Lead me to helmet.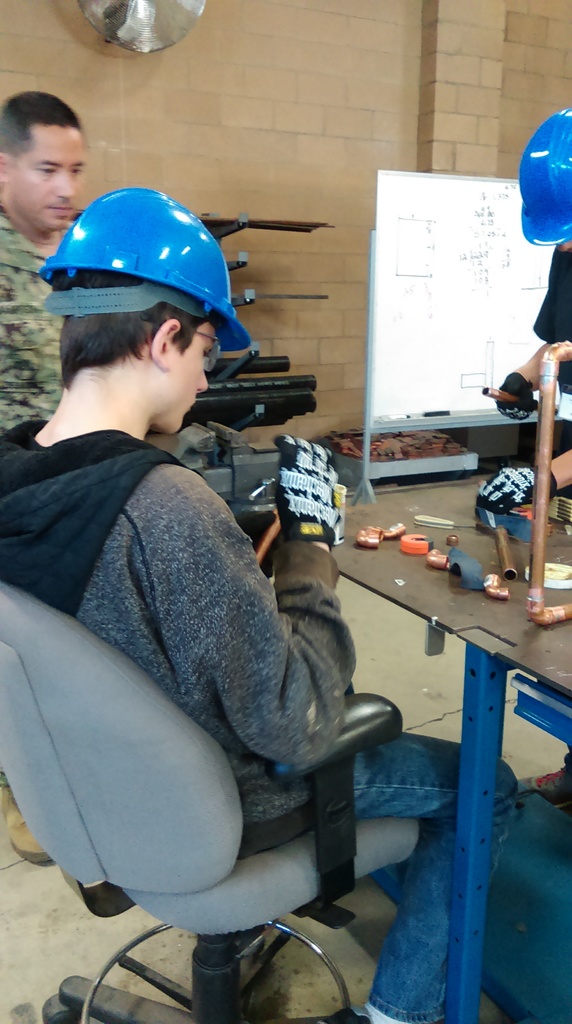
Lead to (507,103,571,246).
